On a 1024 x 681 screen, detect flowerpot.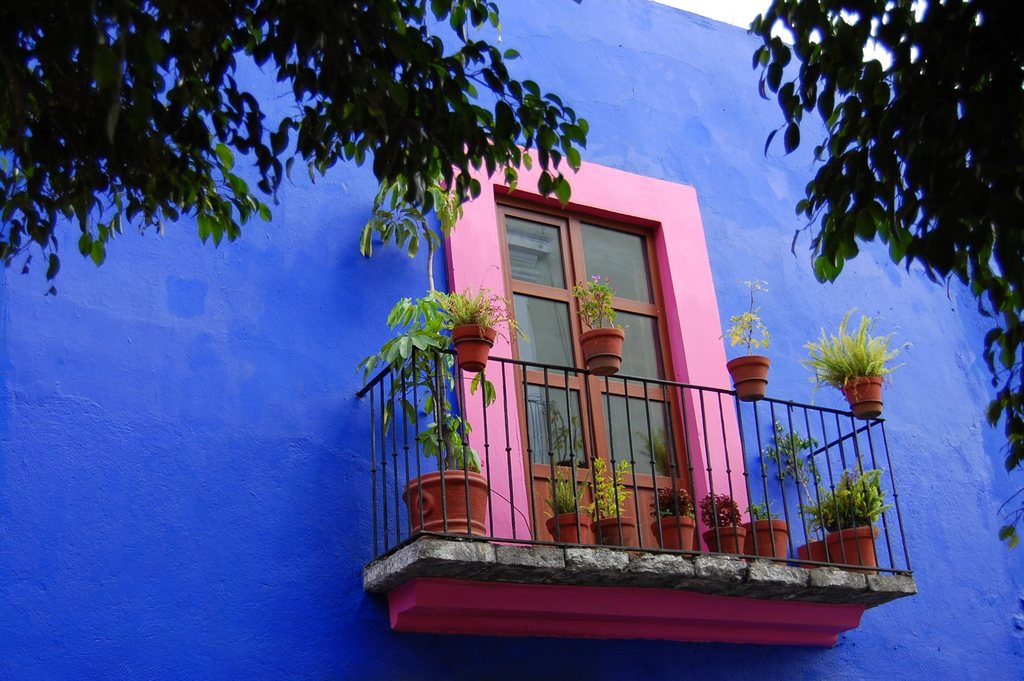
[545, 511, 591, 550].
